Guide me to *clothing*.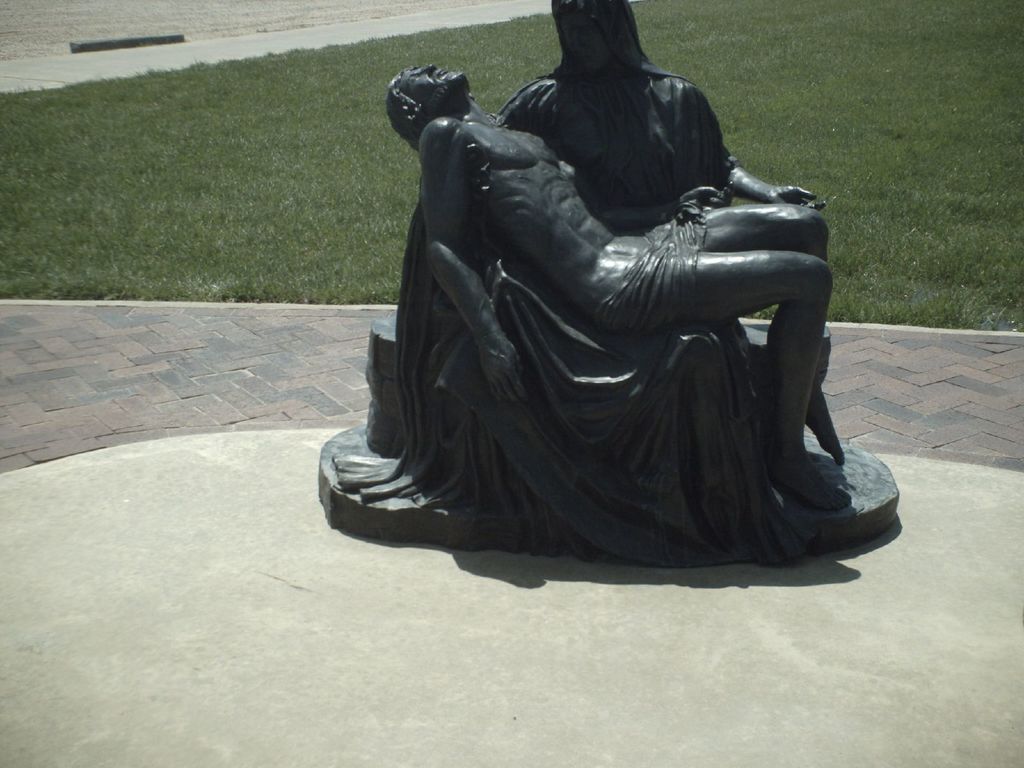
Guidance: x1=385 y1=6 x2=783 y2=559.
